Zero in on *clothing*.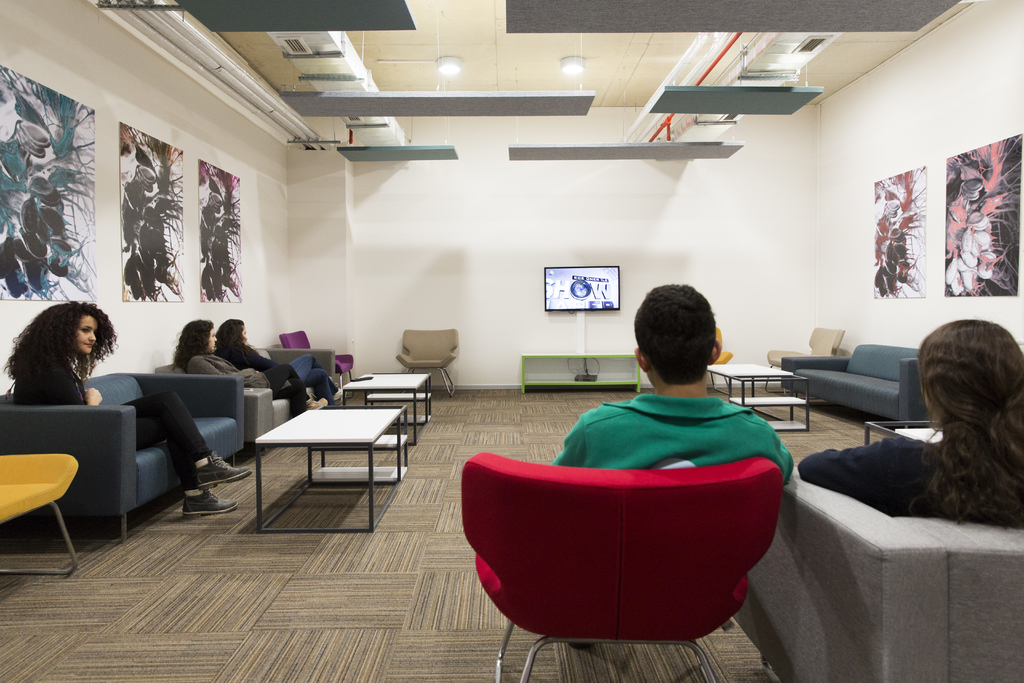
Zeroed in: locate(554, 394, 796, 471).
